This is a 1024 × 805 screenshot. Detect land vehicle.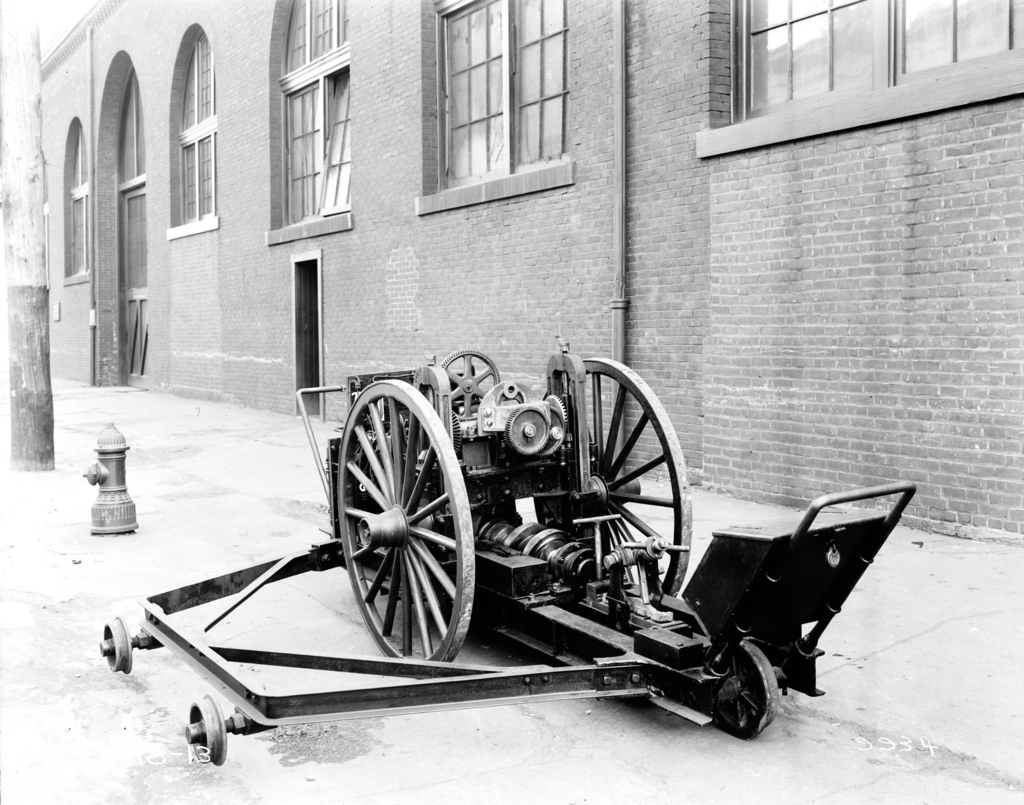
<box>96,275,864,769</box>.
